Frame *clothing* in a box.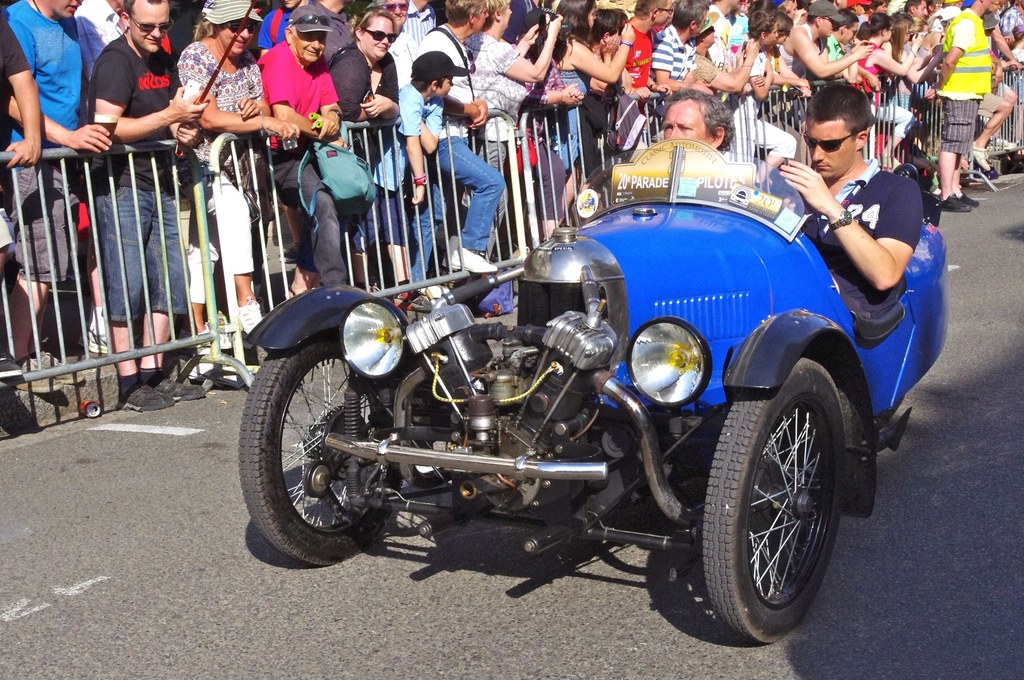
{"left": 936, "top": 0, "right": 991, "bottom": 152}.
